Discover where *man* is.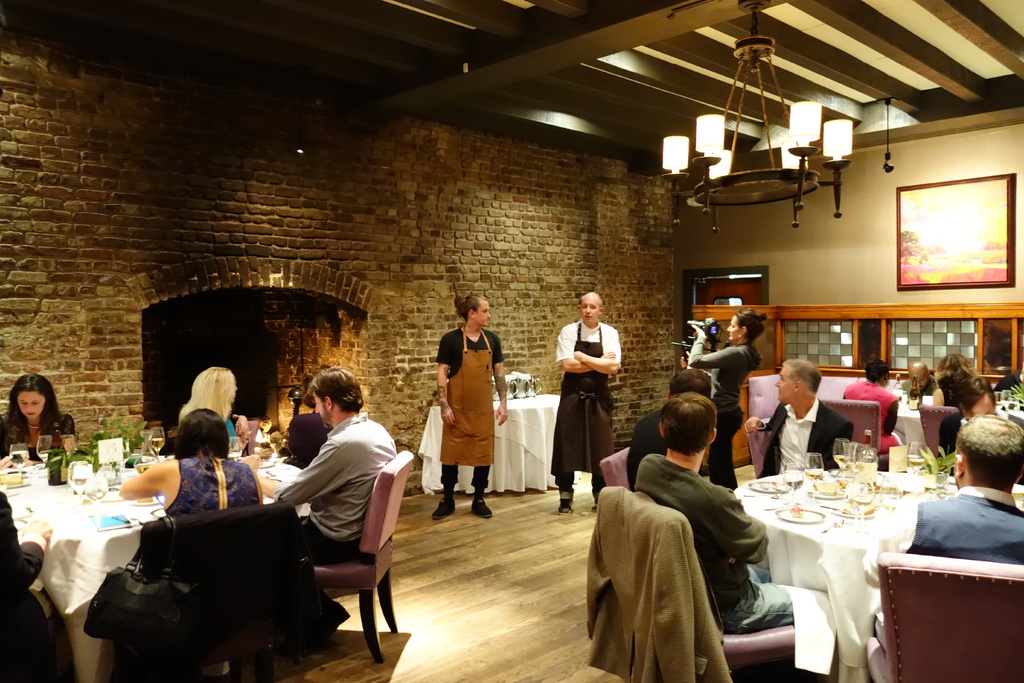
Discovered at 741:357:854:476.
